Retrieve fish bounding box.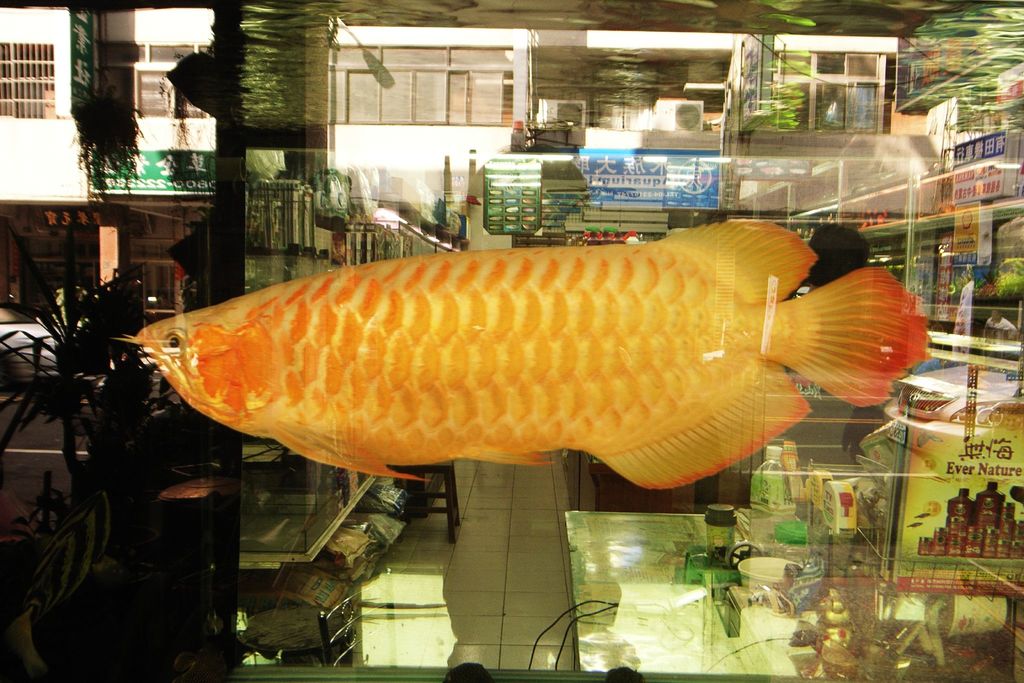
Bounding box: 108 201 944 519.
